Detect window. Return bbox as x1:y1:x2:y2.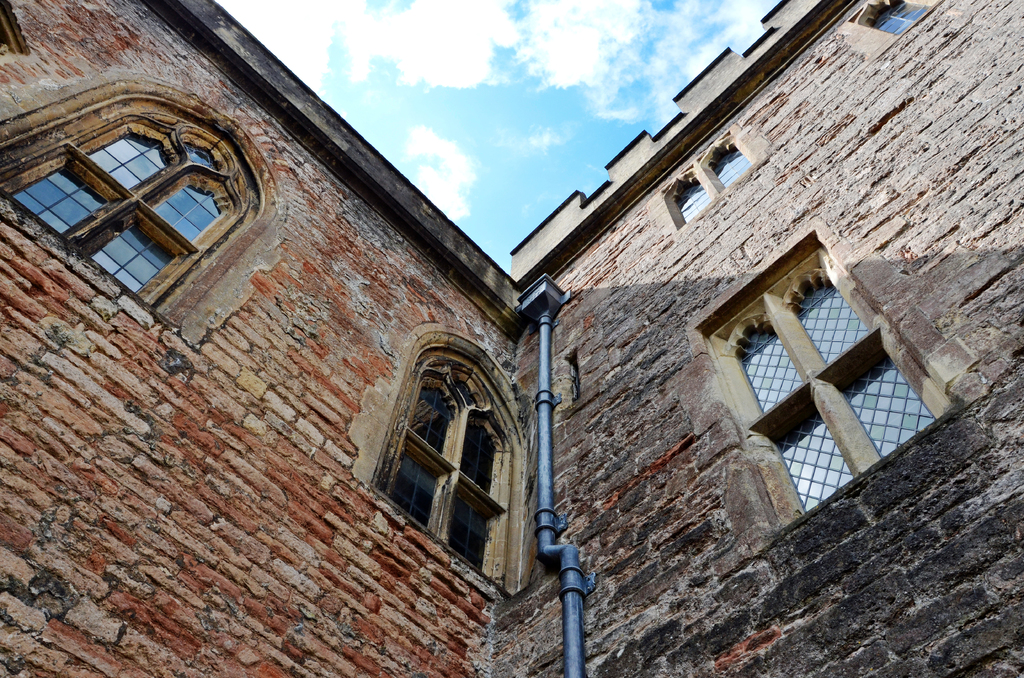
367:314:513:592.
